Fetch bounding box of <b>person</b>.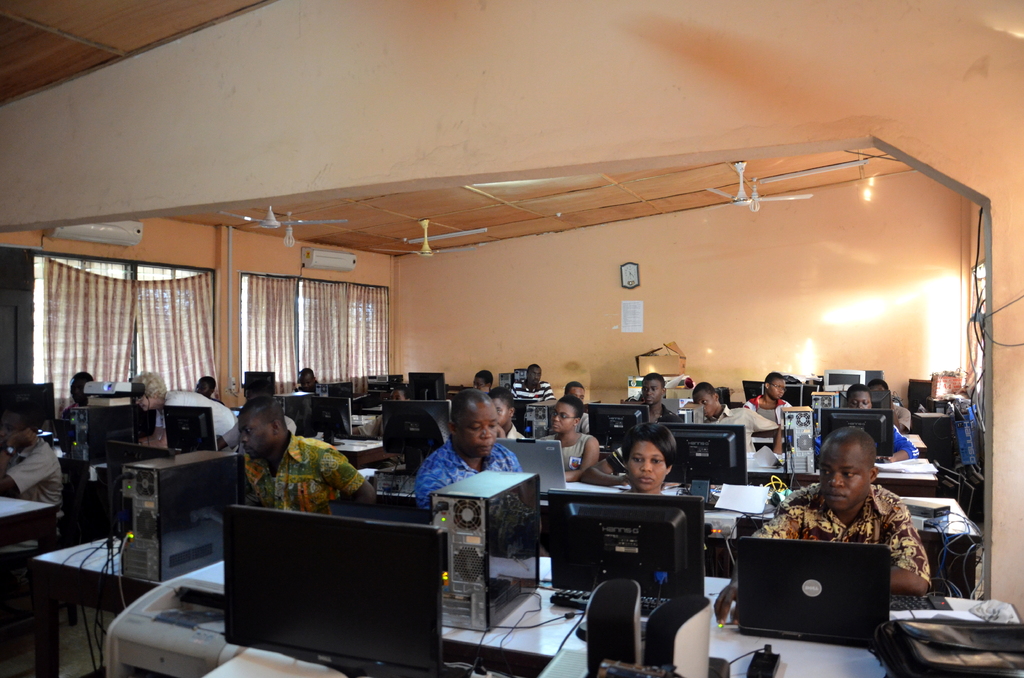
Bbox: region(812, 386, 919, 467).
